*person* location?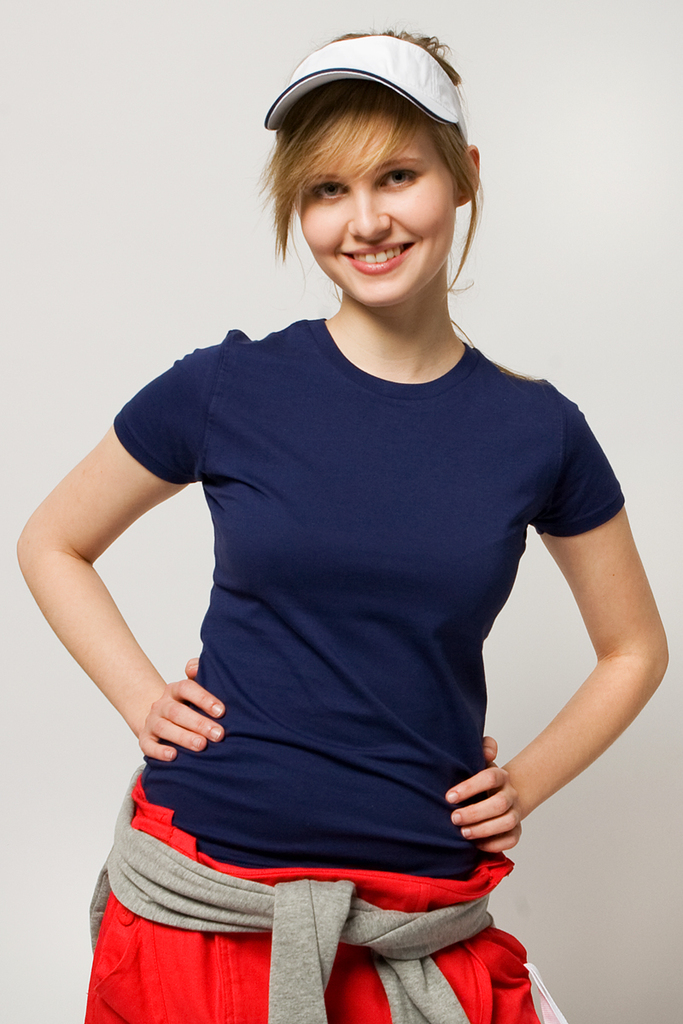
15, 27, 668, 1023
